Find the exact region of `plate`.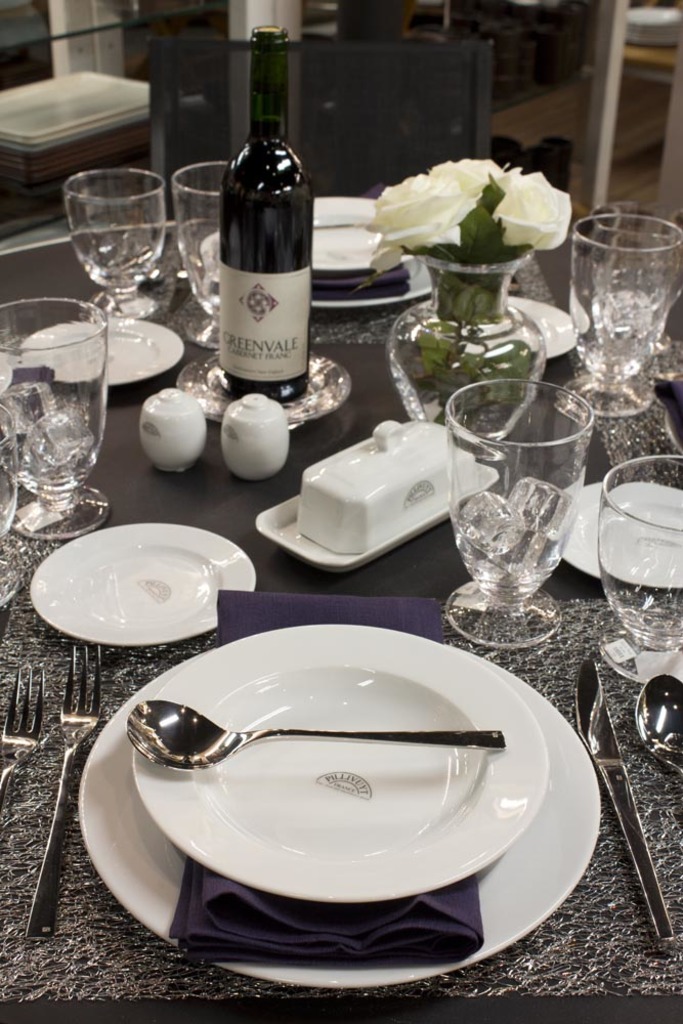
Exact region: BBox(414, 297, 581, 361).
